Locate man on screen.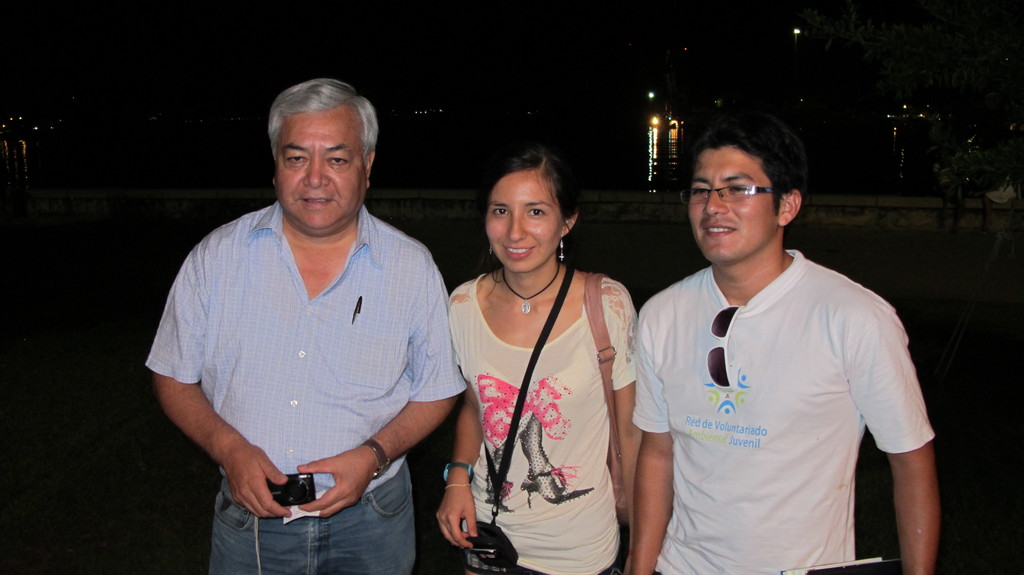
On screen at 148,73,468,569.
